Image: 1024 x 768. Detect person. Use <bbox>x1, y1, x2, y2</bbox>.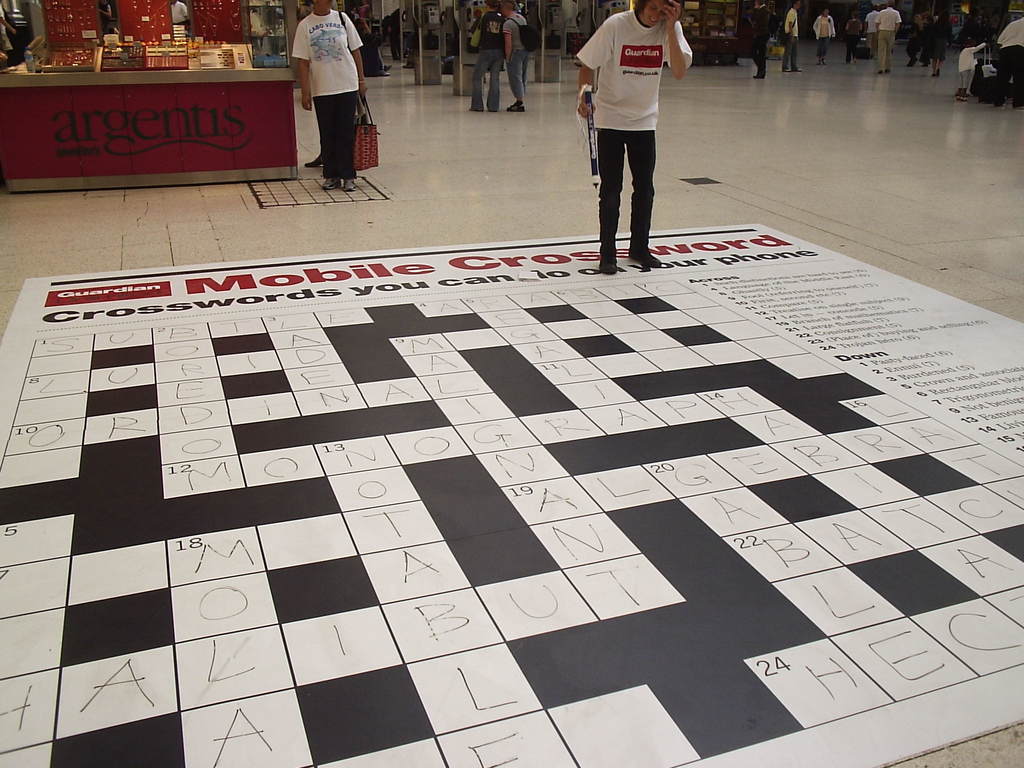
<bbox>995, 13, 1023, 109</bbox>.
